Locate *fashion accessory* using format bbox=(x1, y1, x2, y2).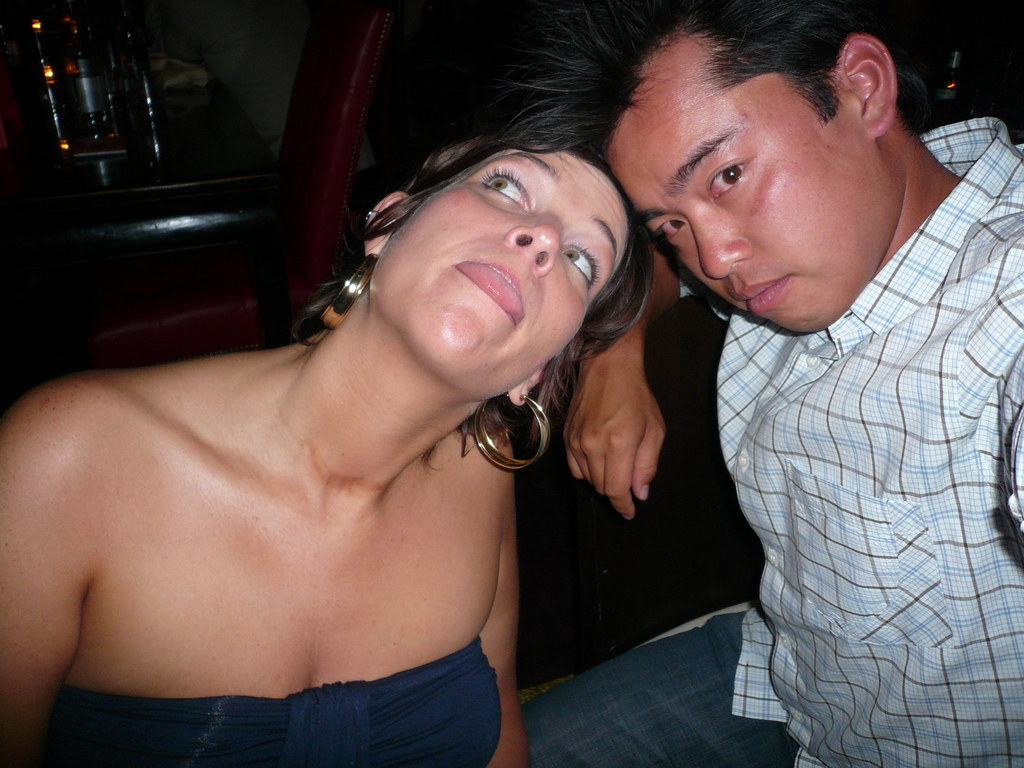
bbox=(468, 388, 551, 474).
